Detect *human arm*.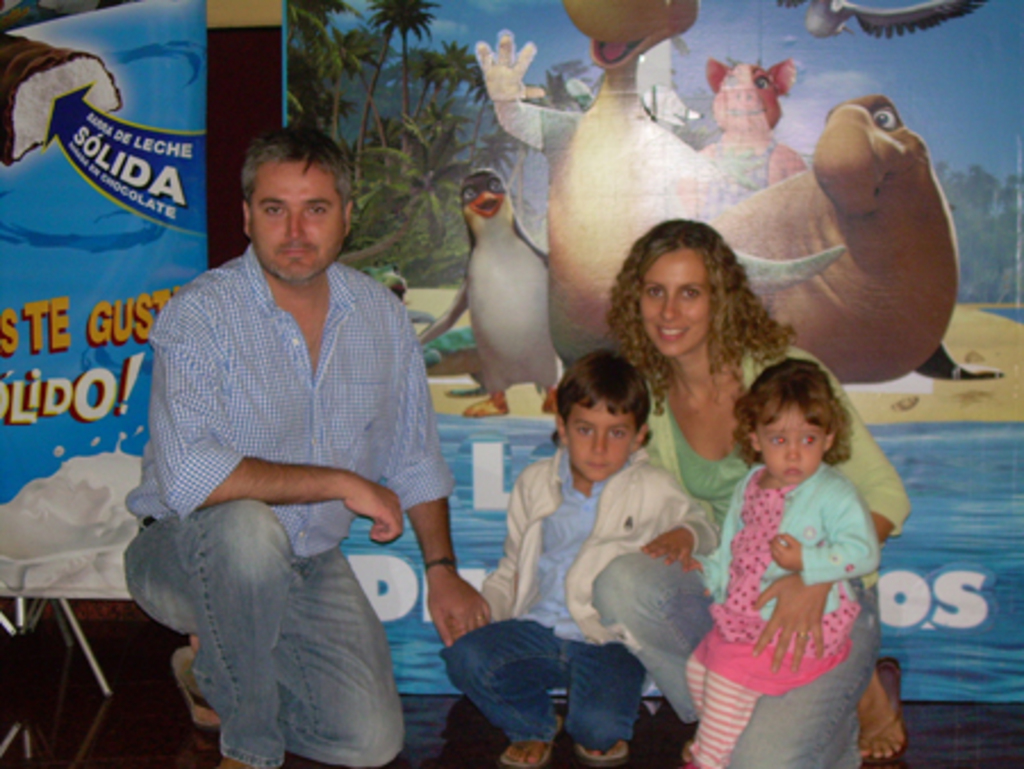
Detected at region(373, 323, 494, 646).
